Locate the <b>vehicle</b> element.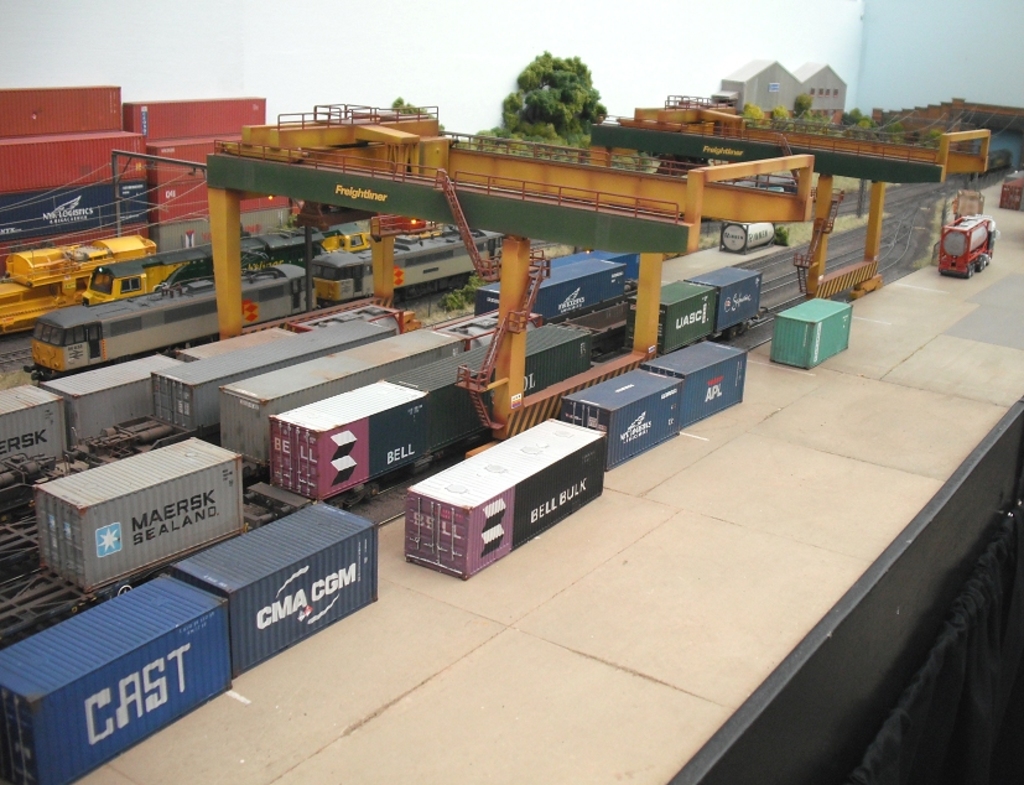
Element bbox: [994, 163, 1023, 209].
